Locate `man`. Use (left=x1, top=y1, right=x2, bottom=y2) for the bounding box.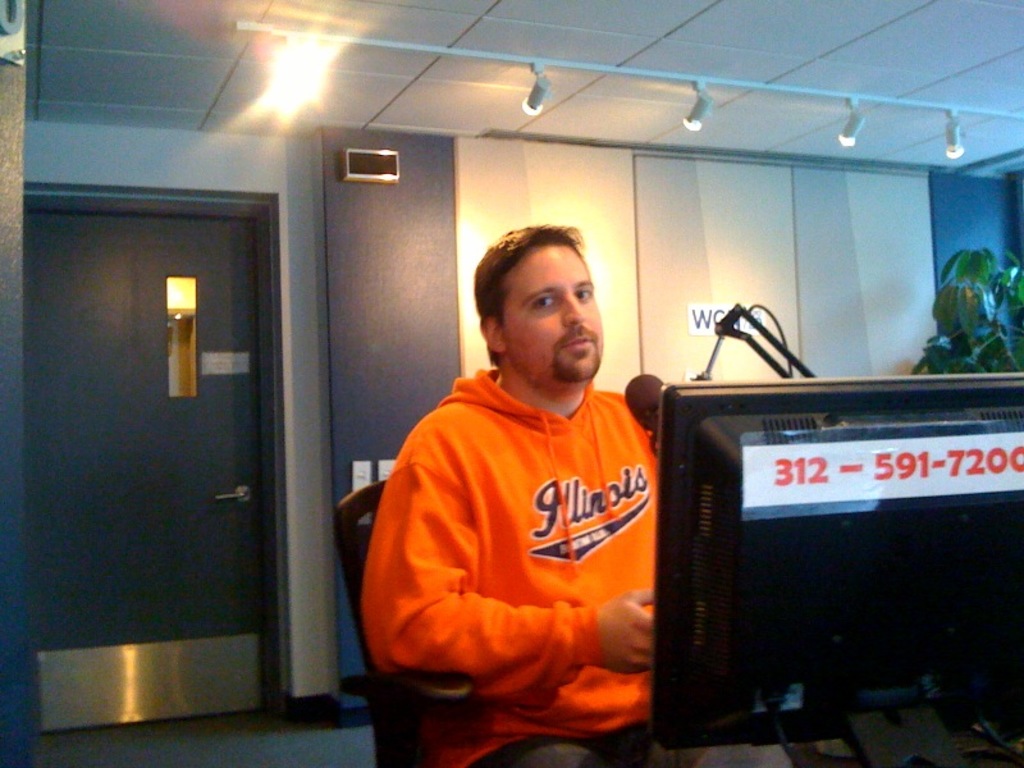
(left=366, top=211, right=682, bottom=767).
